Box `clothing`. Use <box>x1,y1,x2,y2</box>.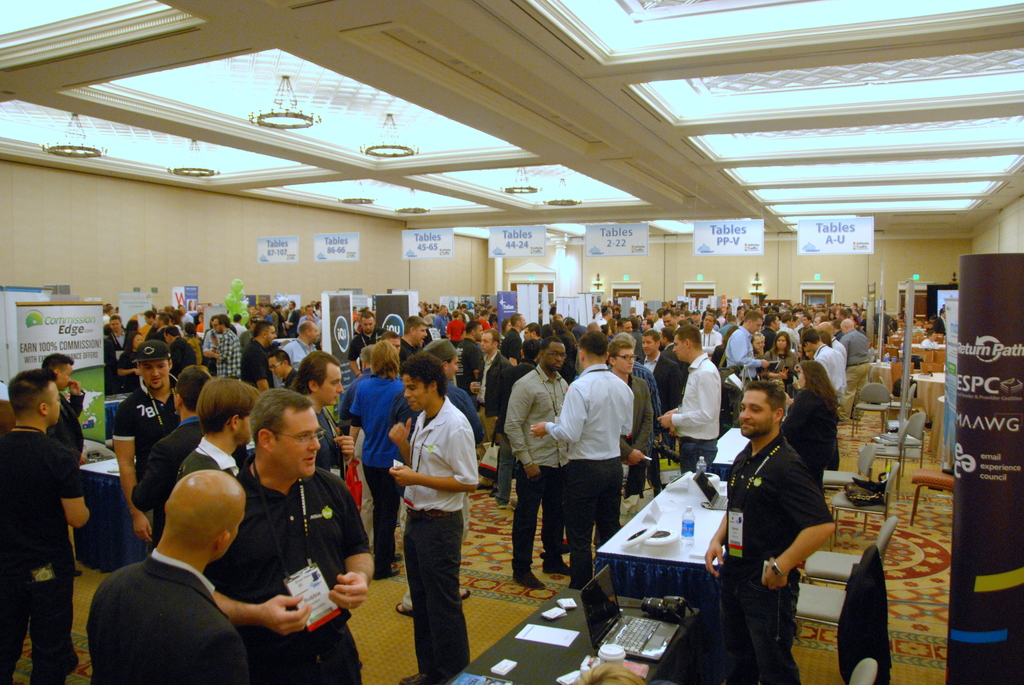
<box>504,367,561,576</box>.
